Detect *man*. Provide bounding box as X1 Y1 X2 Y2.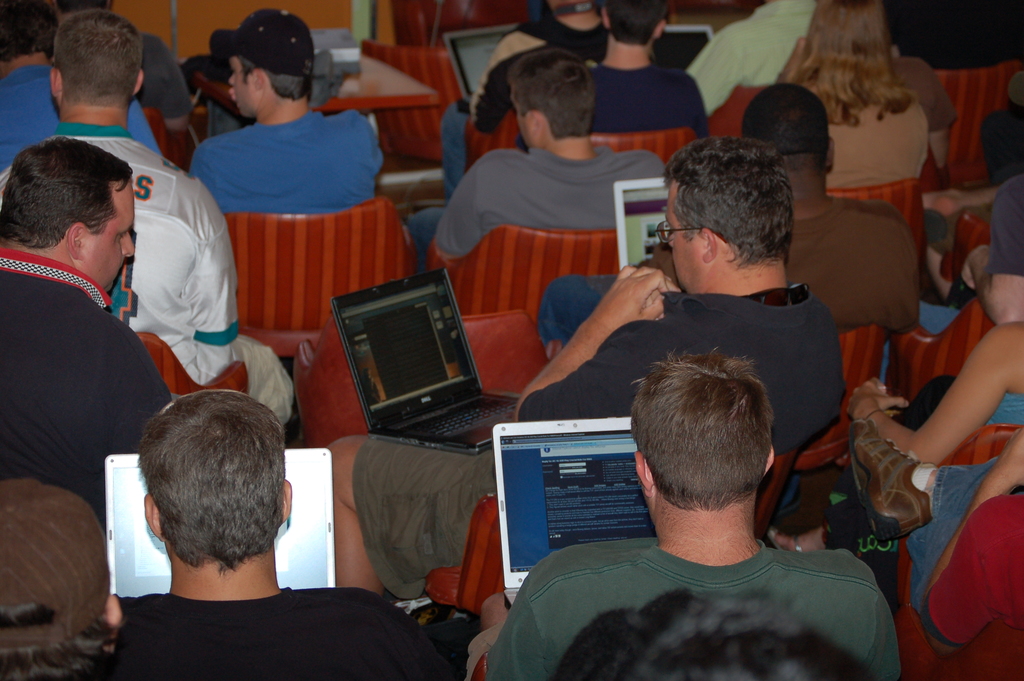
116 385 450 680.
